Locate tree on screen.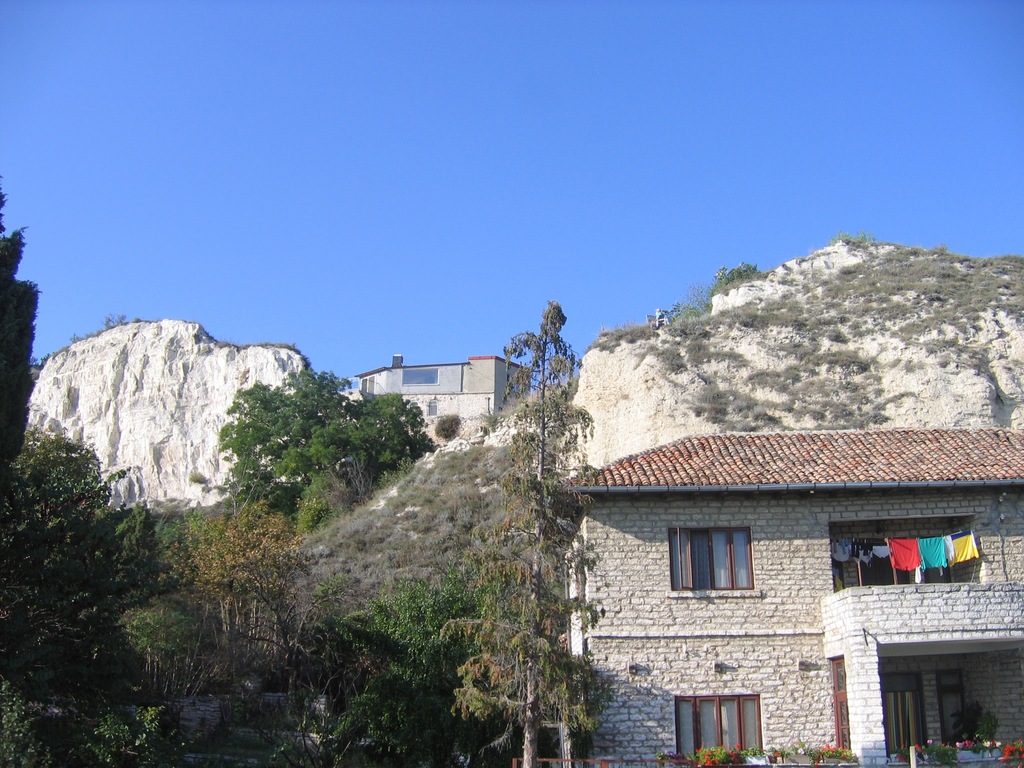
On screen at x1=318, y1=570, x2=486, y2=767.
